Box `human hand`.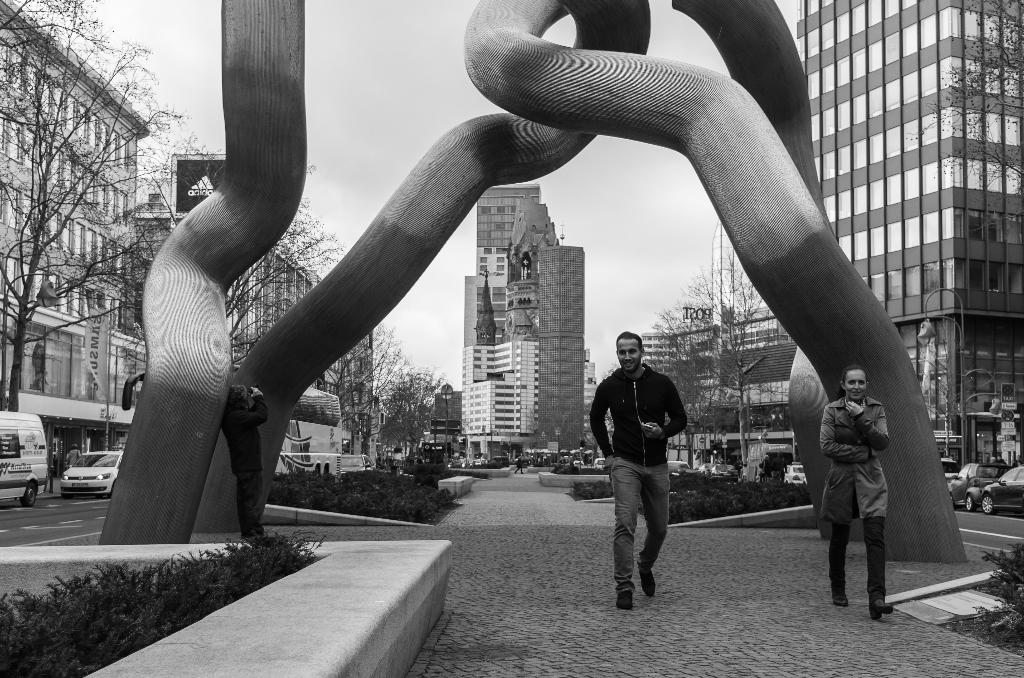
<region>607, 457, 617, 471</region>.
